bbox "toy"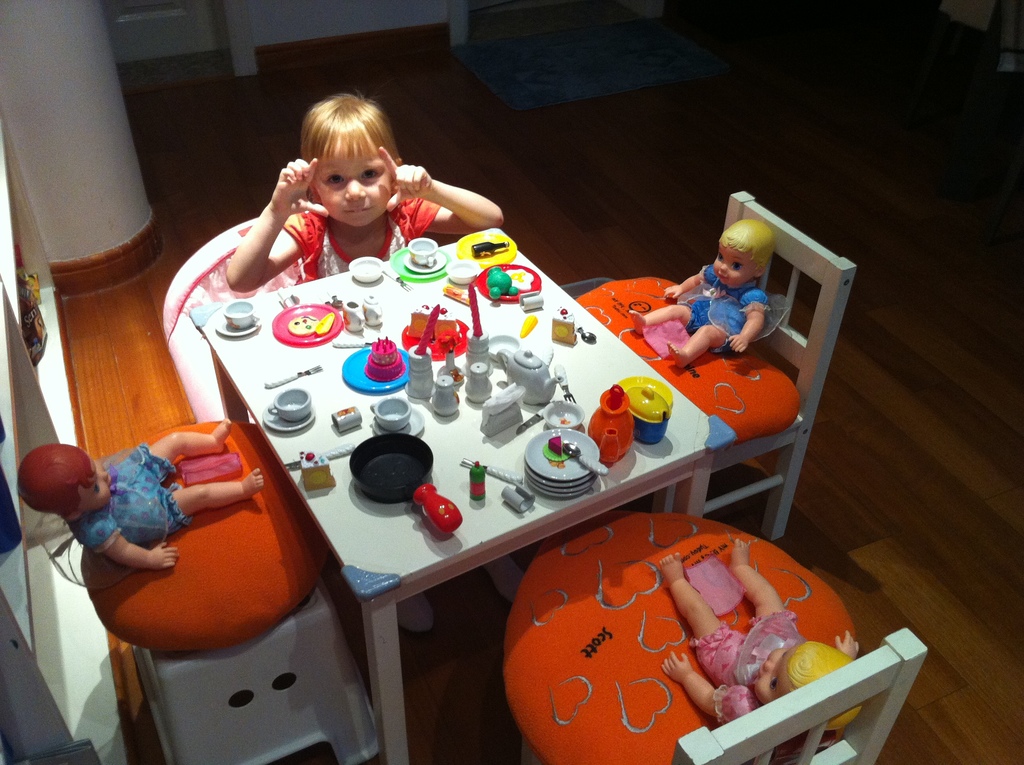
BBox(342, 343, 409, 398)
